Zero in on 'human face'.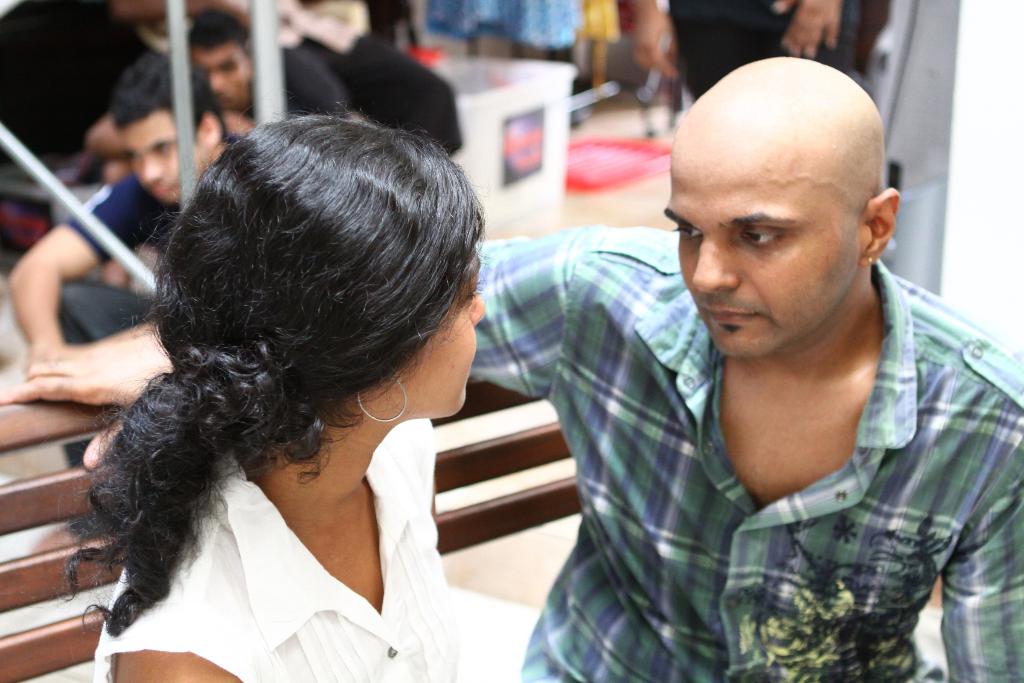
Zeroed in: region(666, 125, 863, 359).
